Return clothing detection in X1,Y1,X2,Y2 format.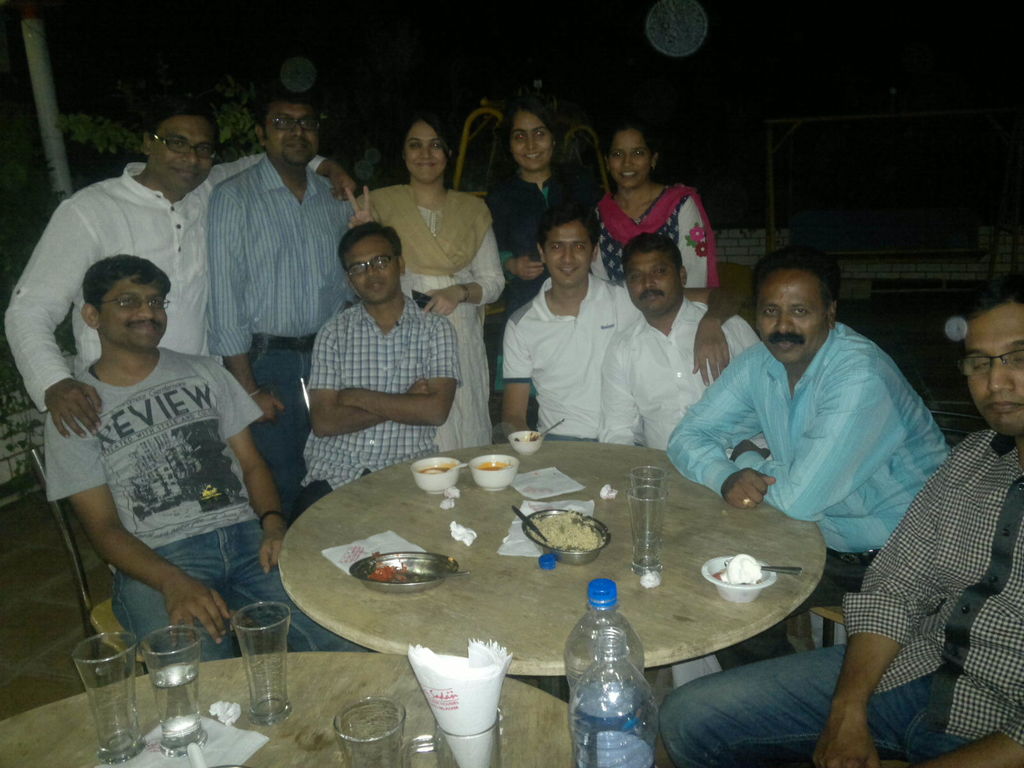
363,186,494,444.
